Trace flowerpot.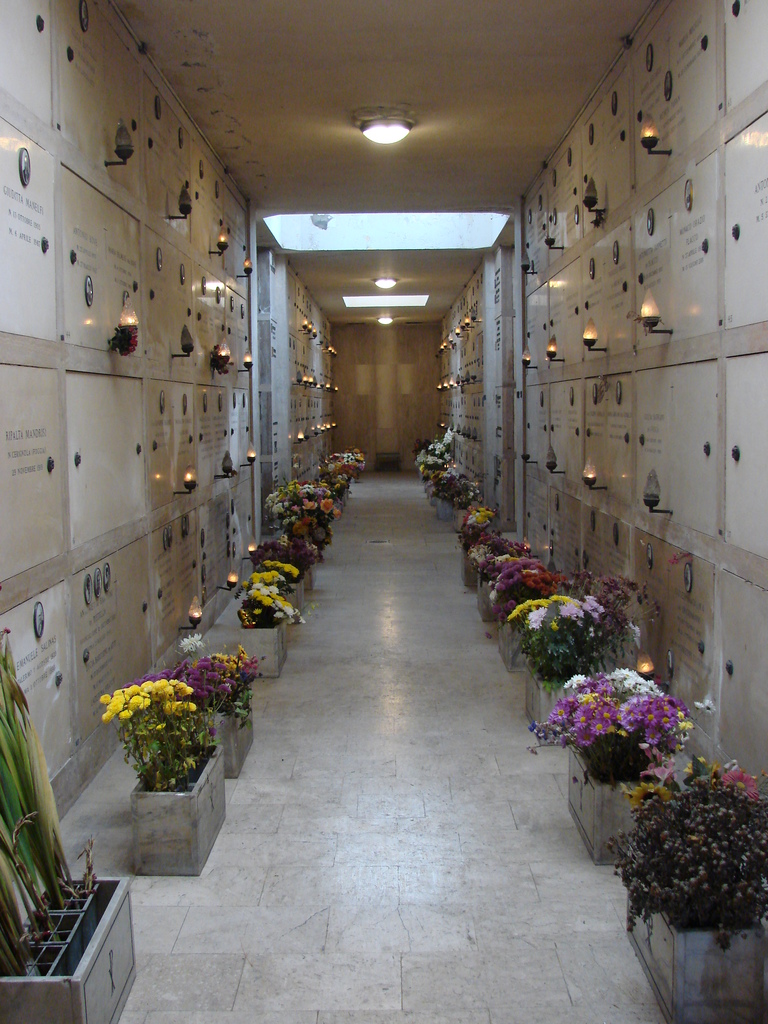
Traced to 236, 616, 284, 679.
